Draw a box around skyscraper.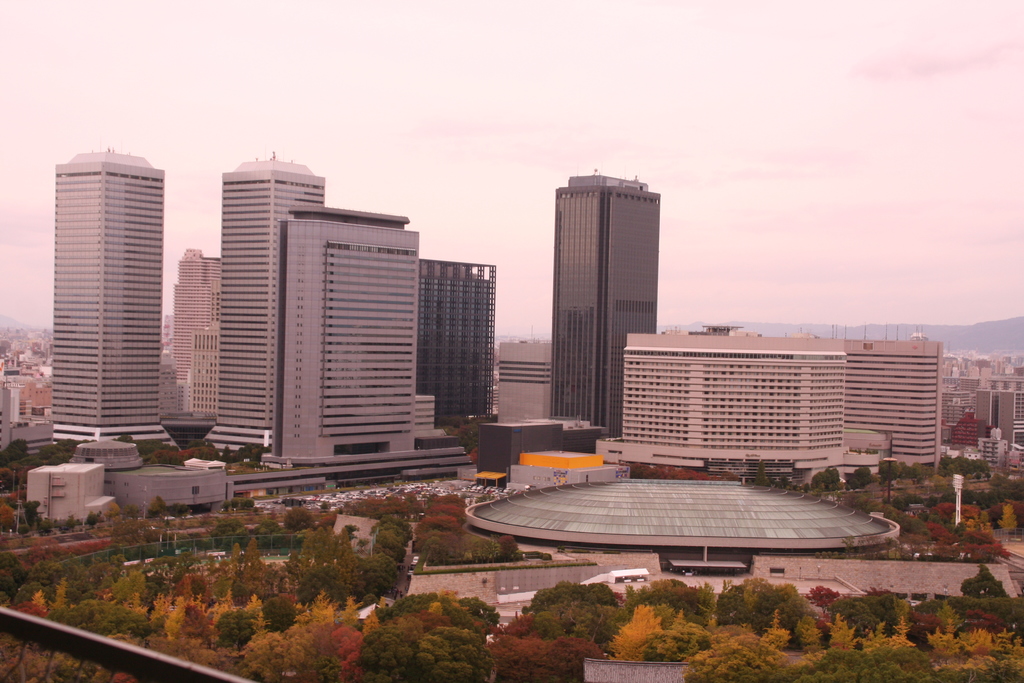
[28,122,192,474].
